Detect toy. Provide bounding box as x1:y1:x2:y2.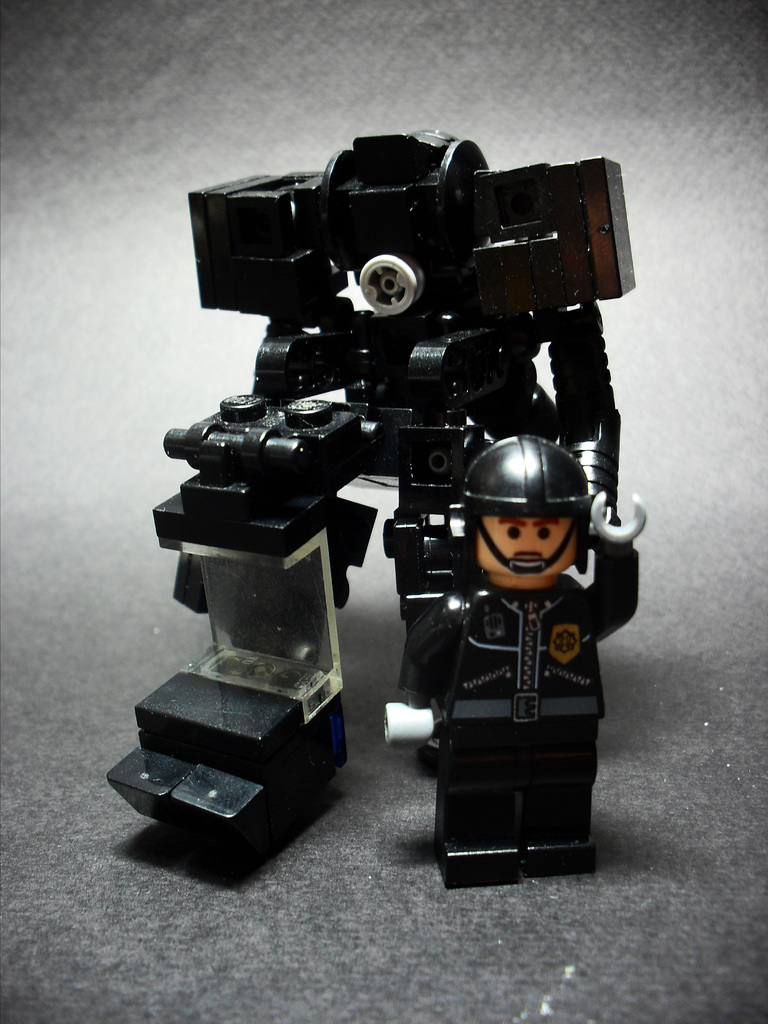
379:430:671:878.
